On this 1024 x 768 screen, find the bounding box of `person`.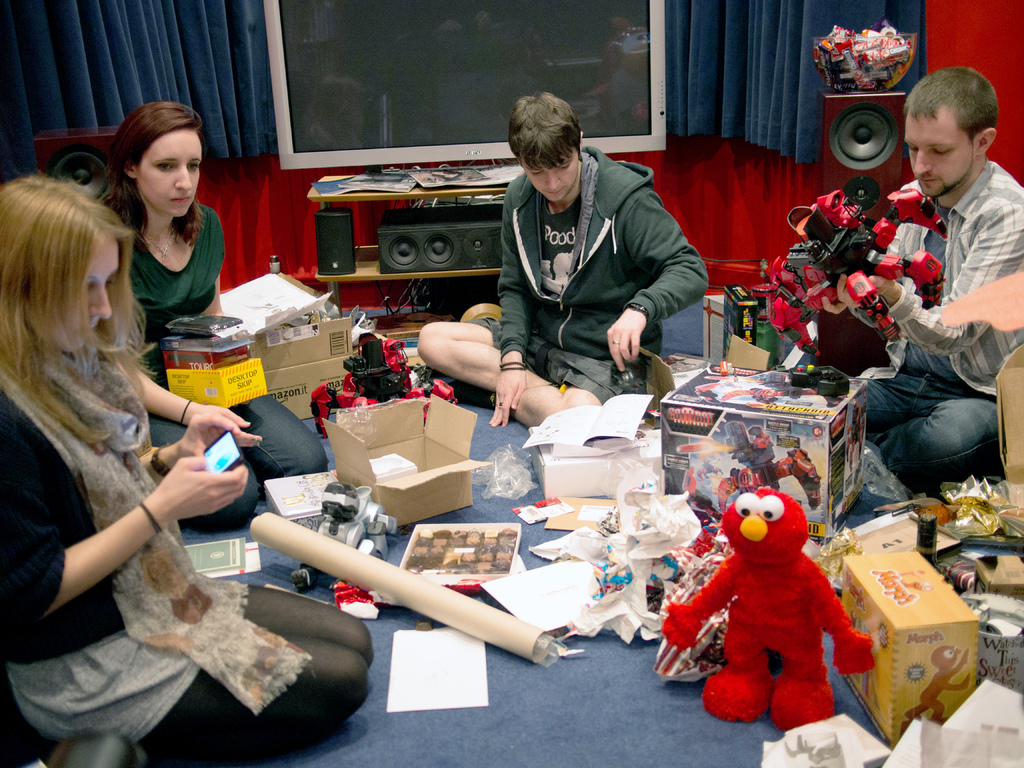
Bounding box: 91,108,333,535.
